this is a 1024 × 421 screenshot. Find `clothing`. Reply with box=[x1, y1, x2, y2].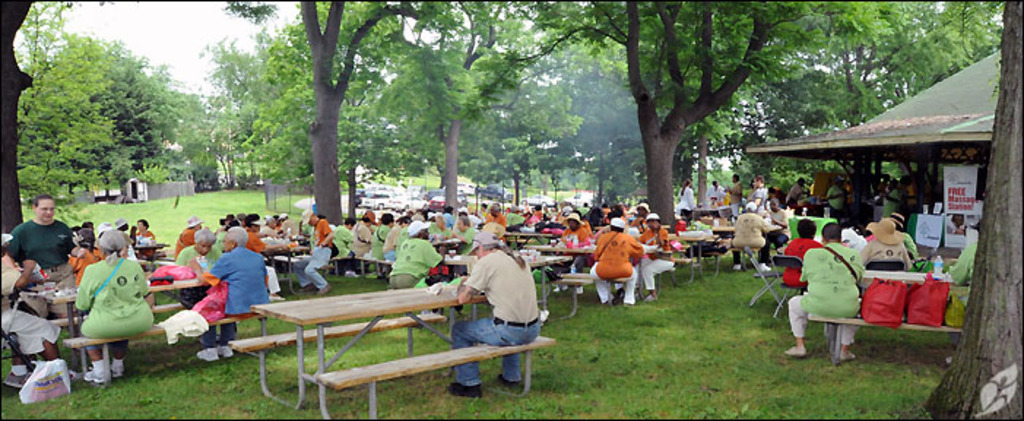
box=[200, 238, 273, 344].
